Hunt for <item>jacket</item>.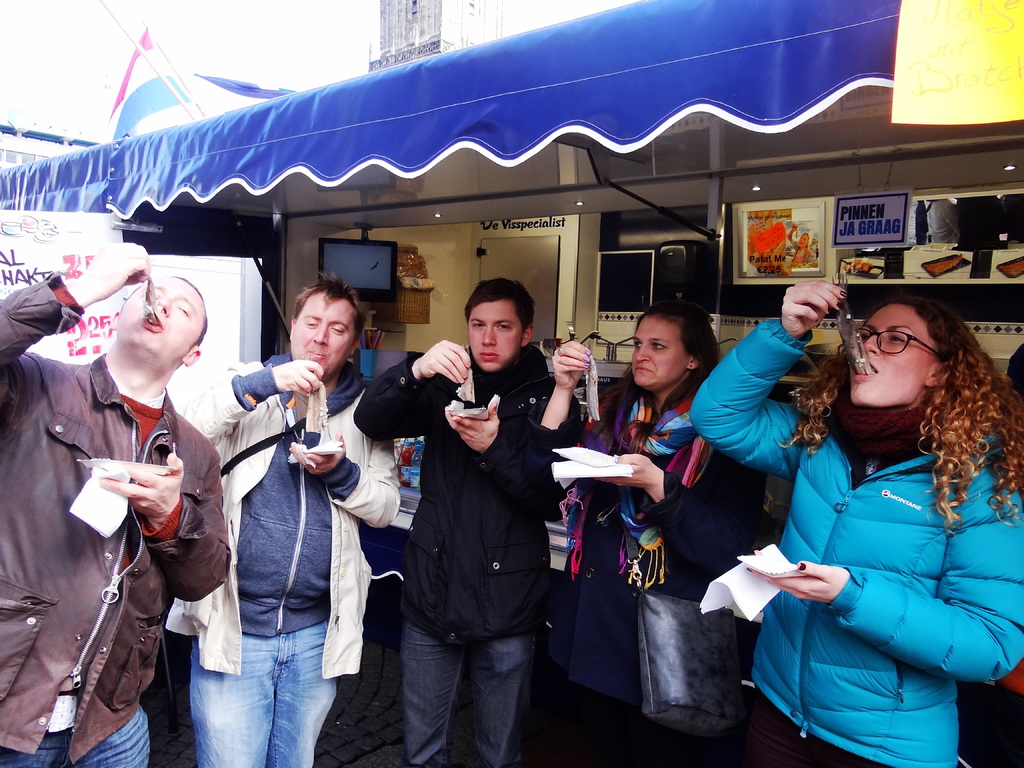
Hunted down at Rect(712, 371, 1014, 746).
